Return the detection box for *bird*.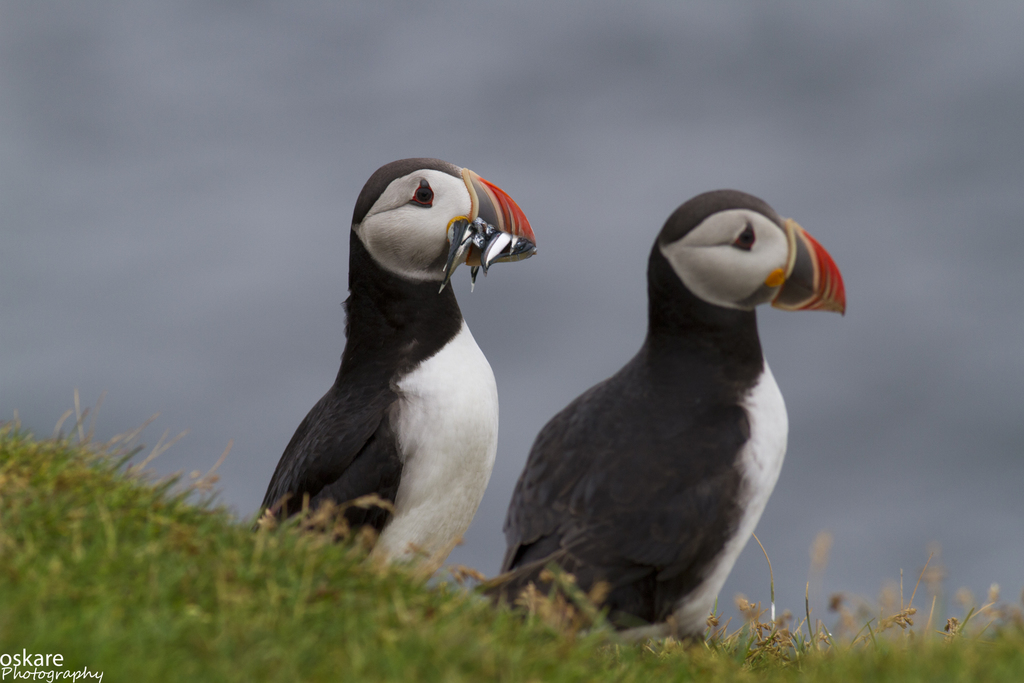
{"left": 500, "top": 183, "right": 846, "bottom": 636}.
